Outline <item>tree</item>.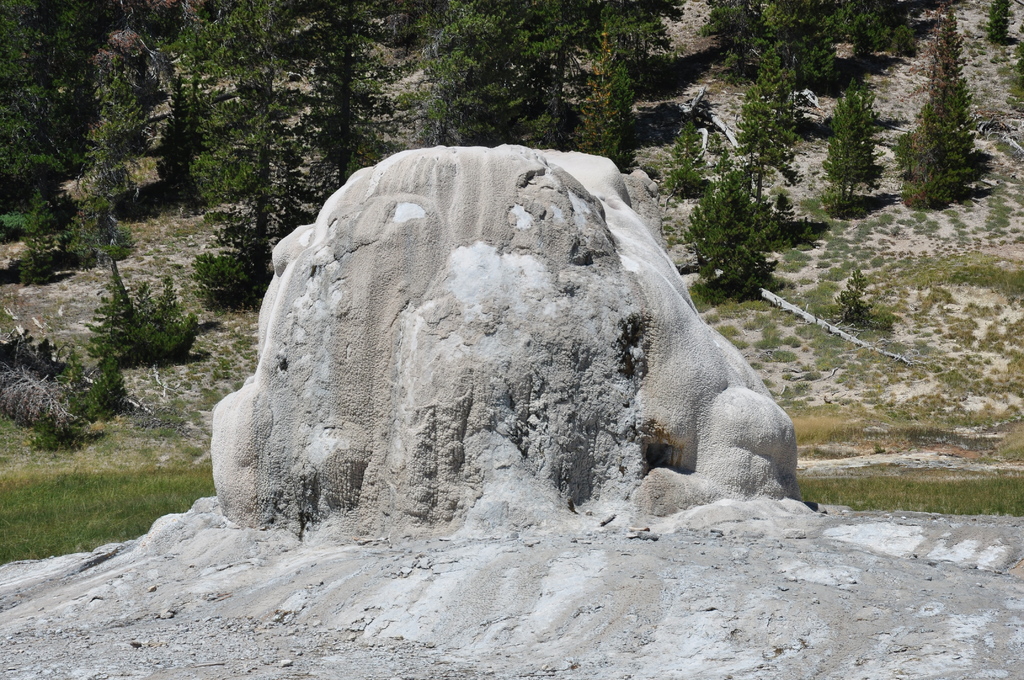
Outline: 222, 42, 360, 295.
